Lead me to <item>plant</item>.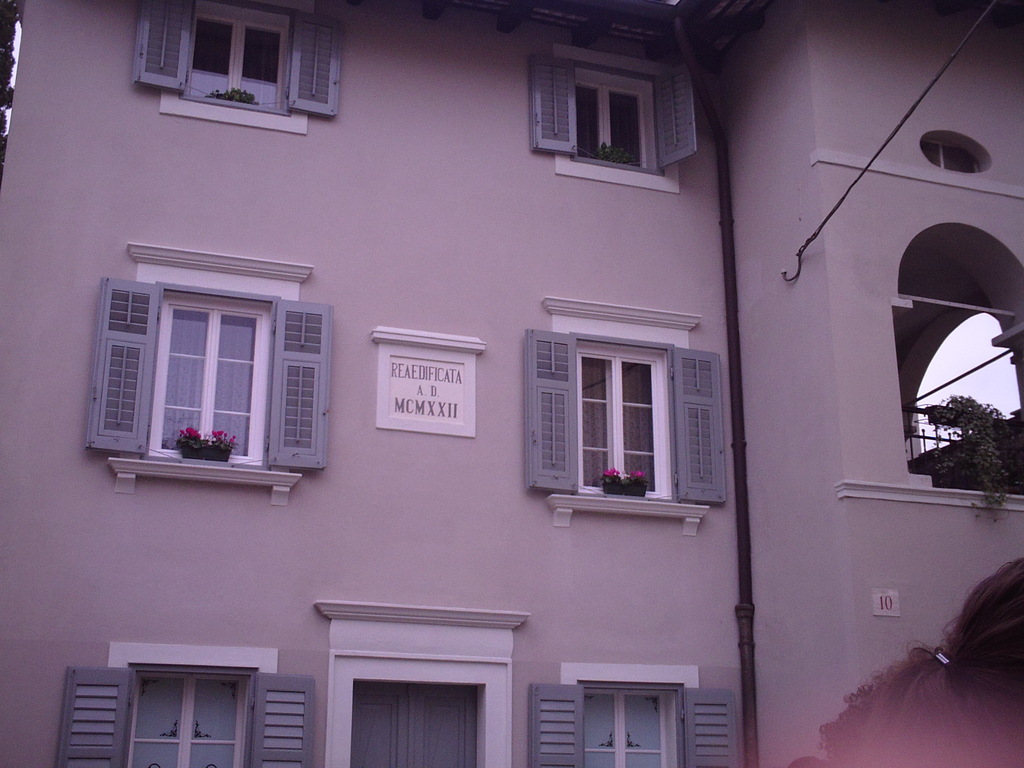
Lead to pyautogui.locateOnScreen(602, 470, 645, 495).
